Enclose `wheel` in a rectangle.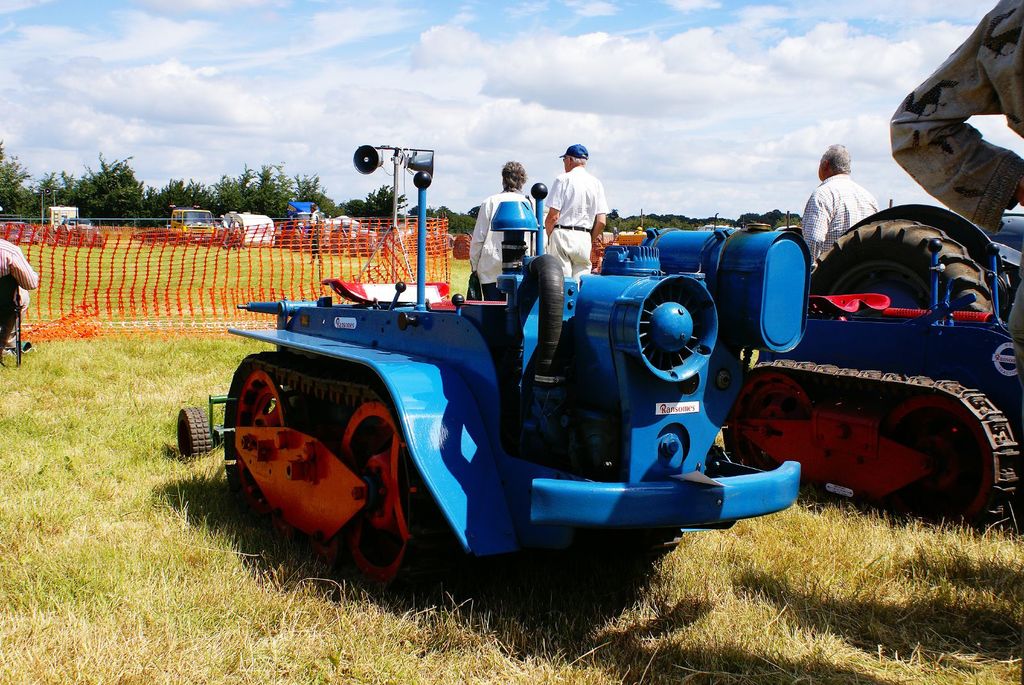
Rect(888, 396, 991, 521).
